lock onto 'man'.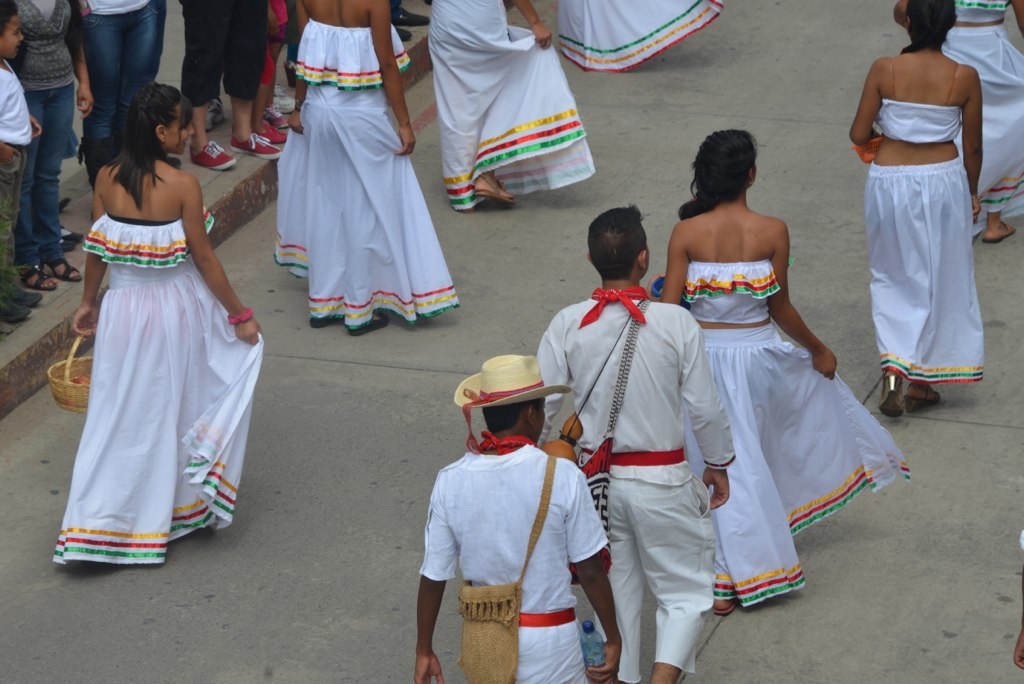
Locked: BBox(415, 349, 624, 683).
